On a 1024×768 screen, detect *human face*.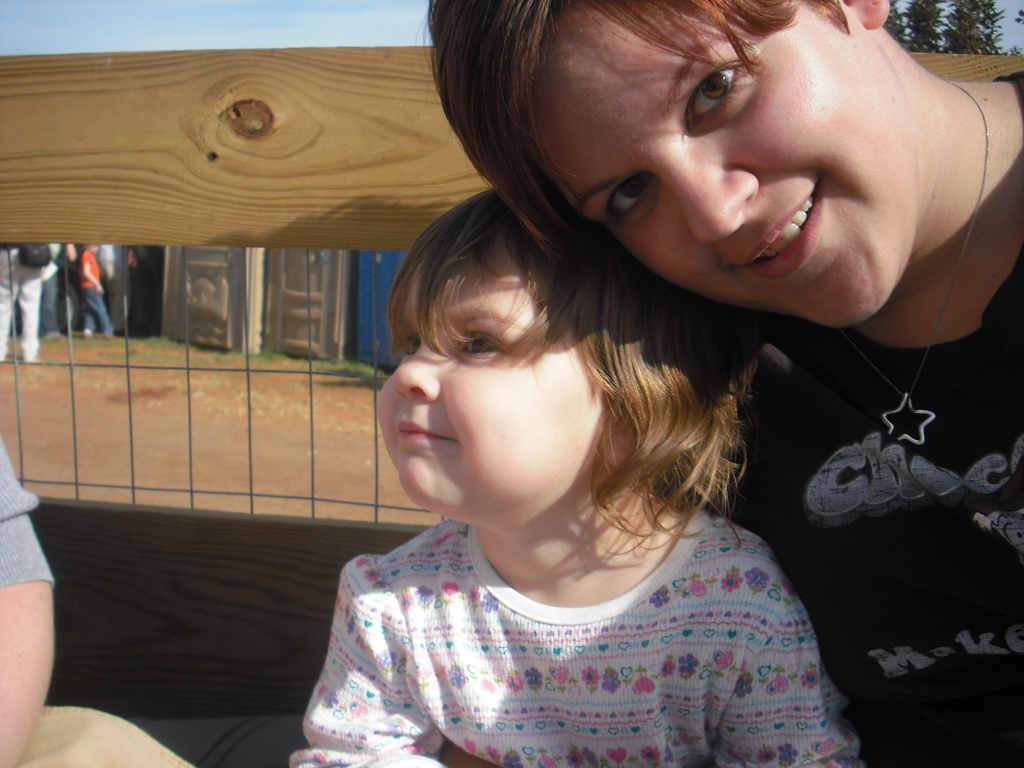
<bbox>378, 266, 602, 520</bbox>.
